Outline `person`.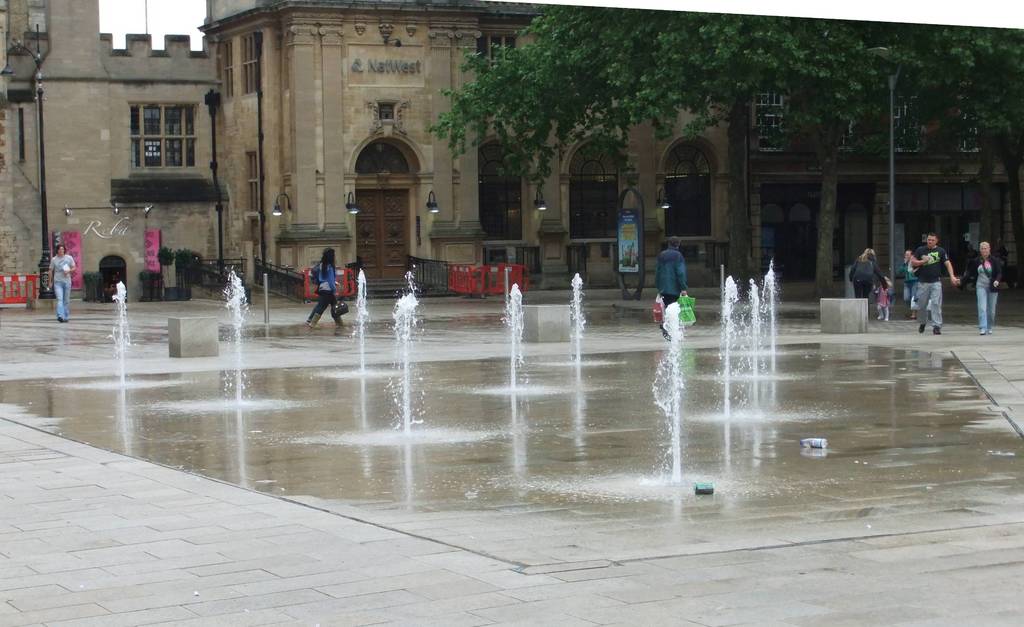
Outline: {"left": 51, "top": 241, "right": 75, "bottom": 321}.
